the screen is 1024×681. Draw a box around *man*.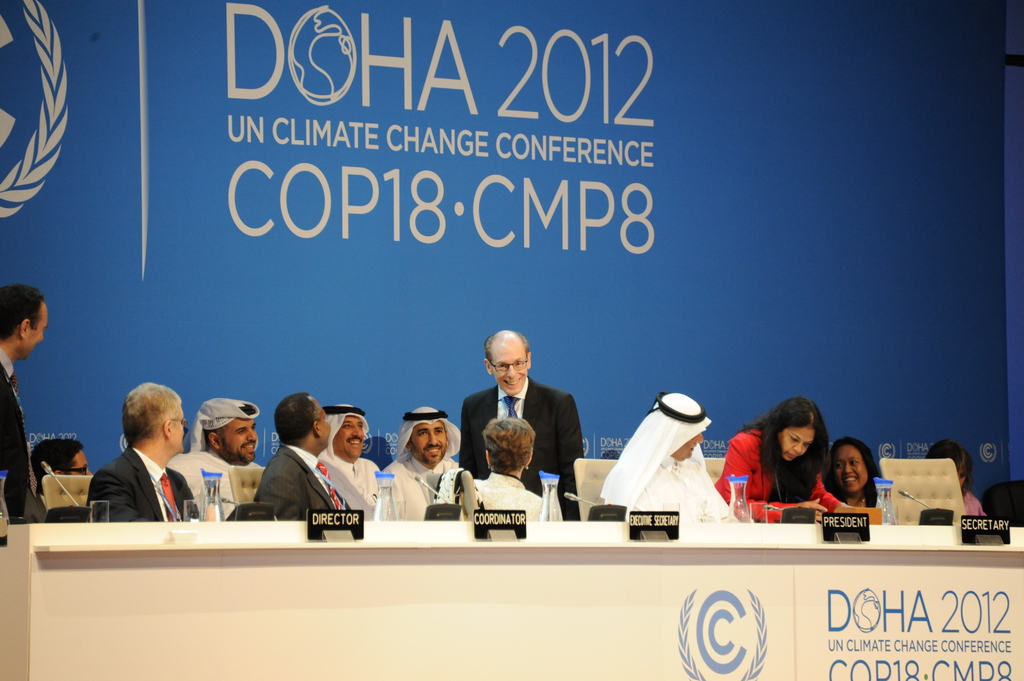
[x1=314, y1=403, x2=378, y2=515].
